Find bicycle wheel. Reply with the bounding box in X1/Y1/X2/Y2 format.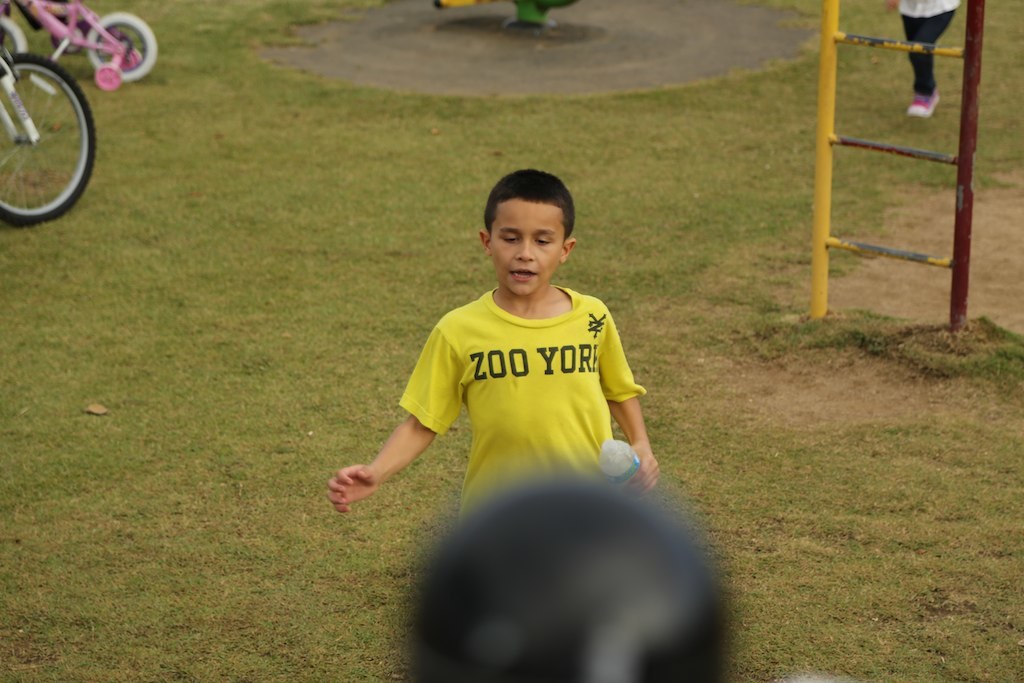
0/67/104/219.
